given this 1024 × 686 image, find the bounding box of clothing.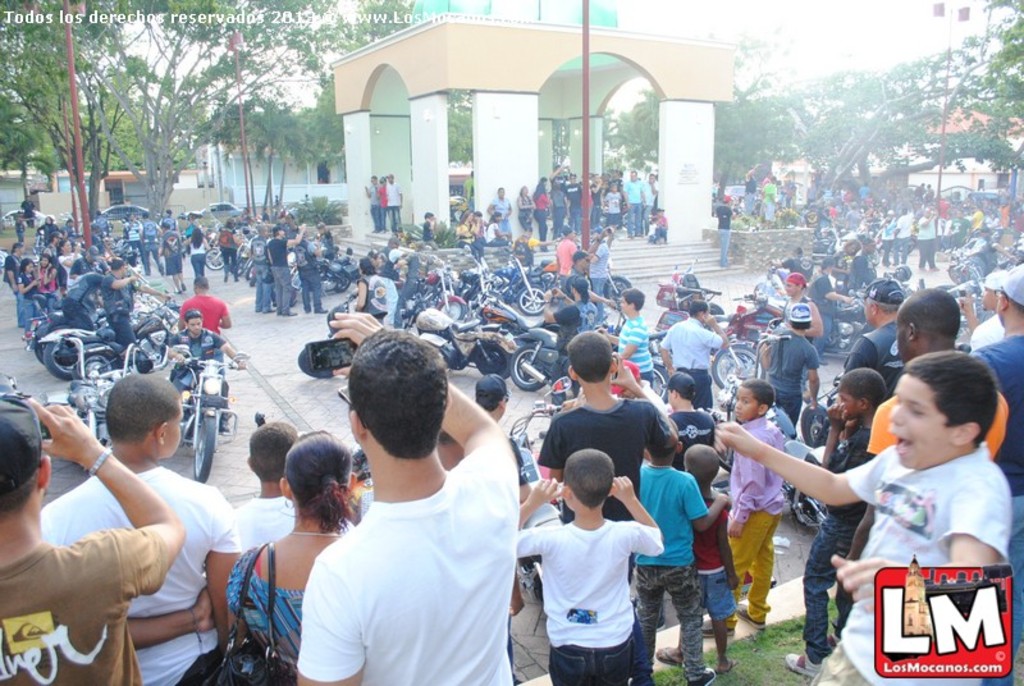
(294, 451, 506, 685).
